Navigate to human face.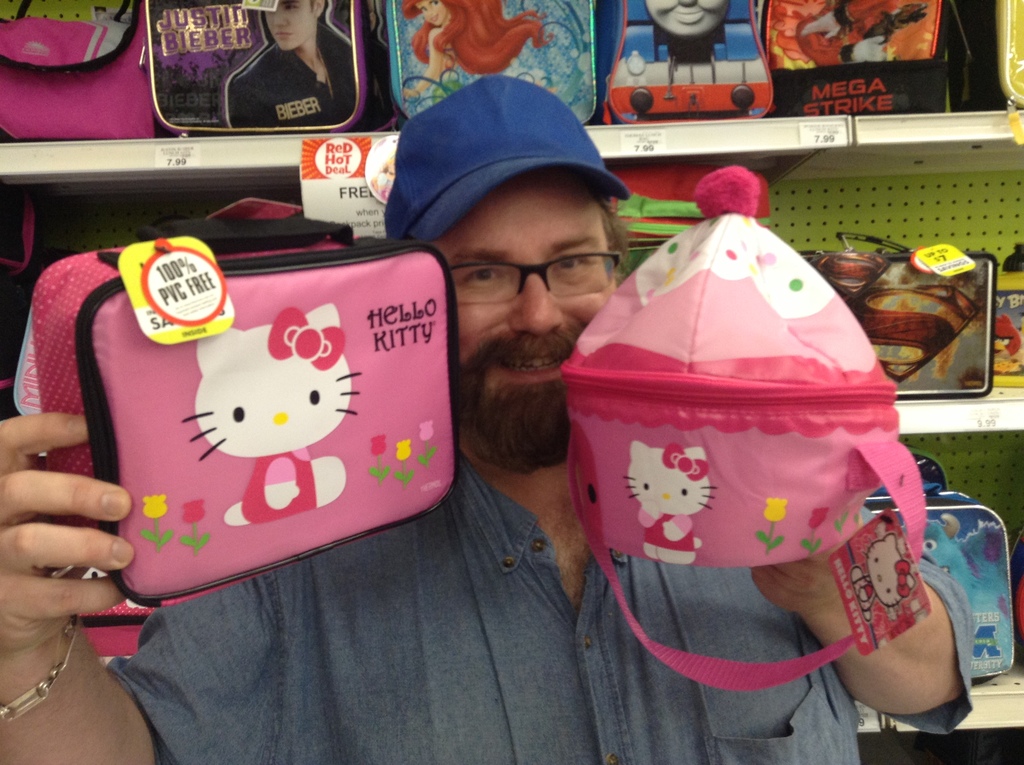
Navigation target: [x1=417, y1=0, x2=447, y2=28].
